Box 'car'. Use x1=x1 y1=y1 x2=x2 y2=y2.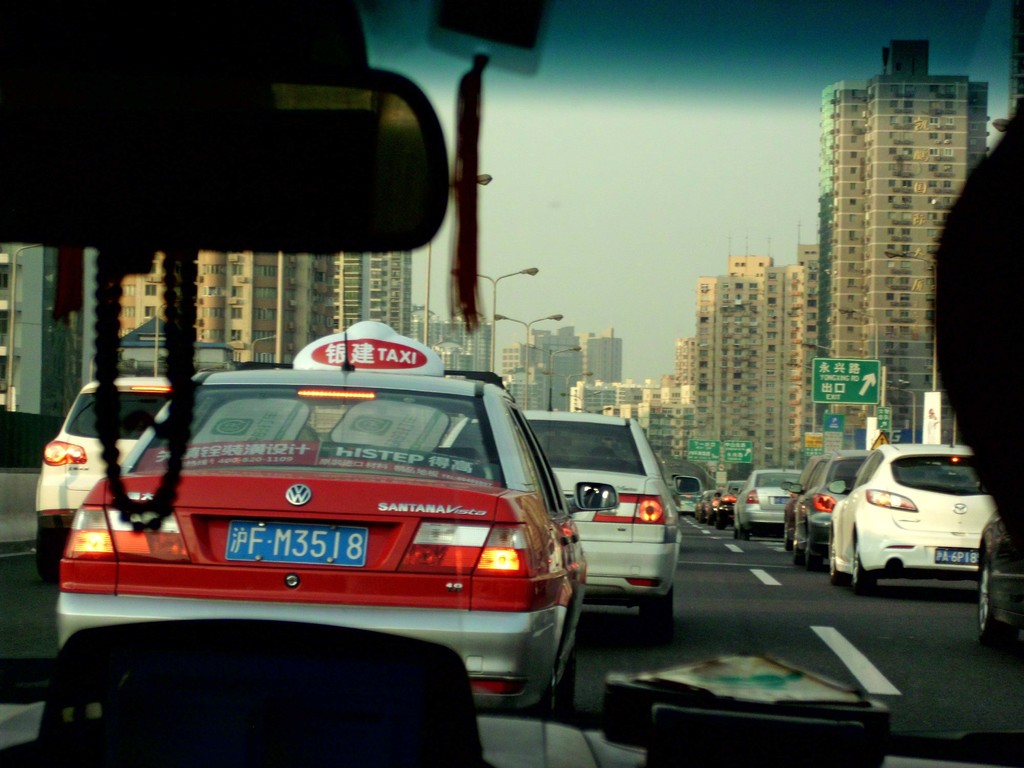
x1=814 y1=449 x2=998 y2=607.
